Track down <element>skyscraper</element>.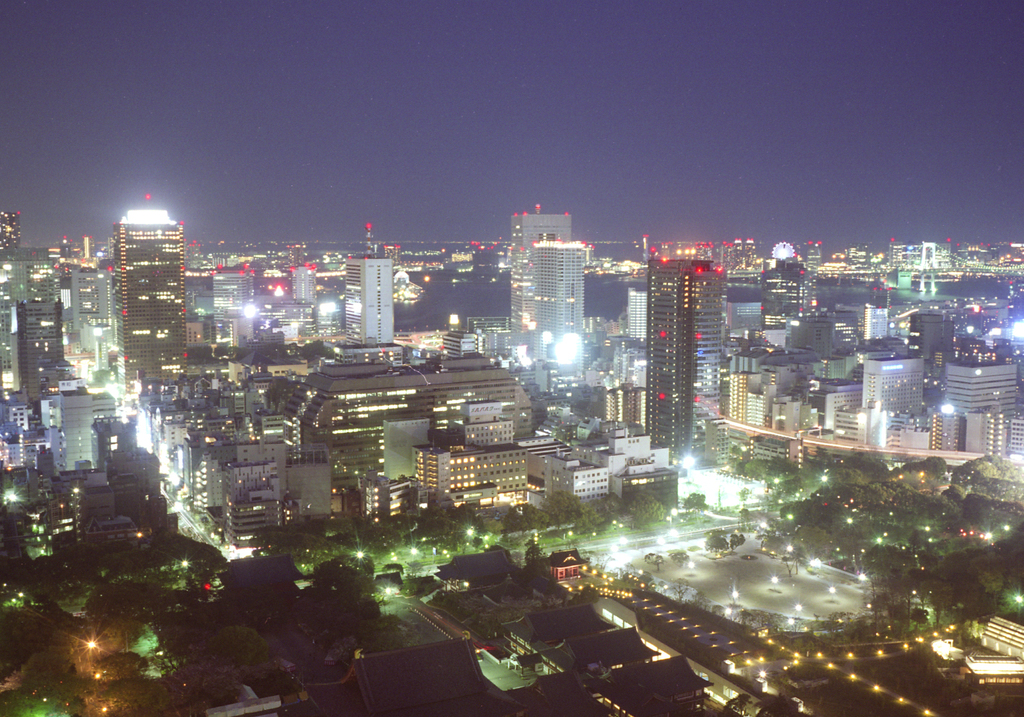
Tracked to {"left": 587, "top": 410, "right": 657, "bottom": 482}.
